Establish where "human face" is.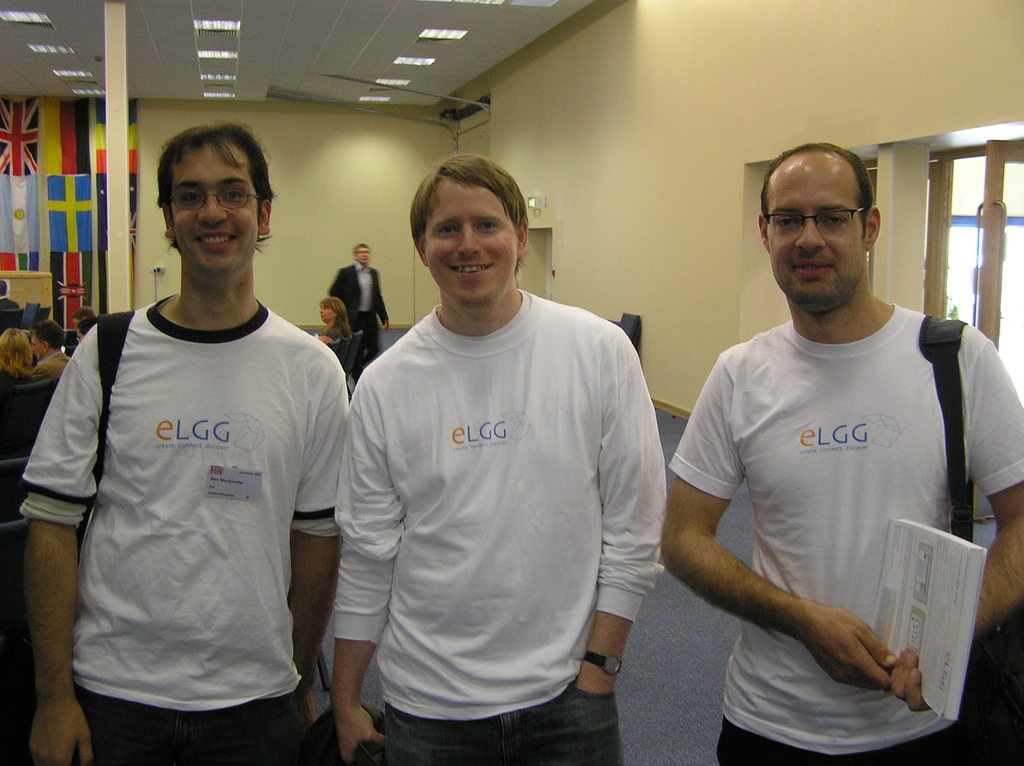
Established at <bbox>758, 156, 869, 318</bbox>.
